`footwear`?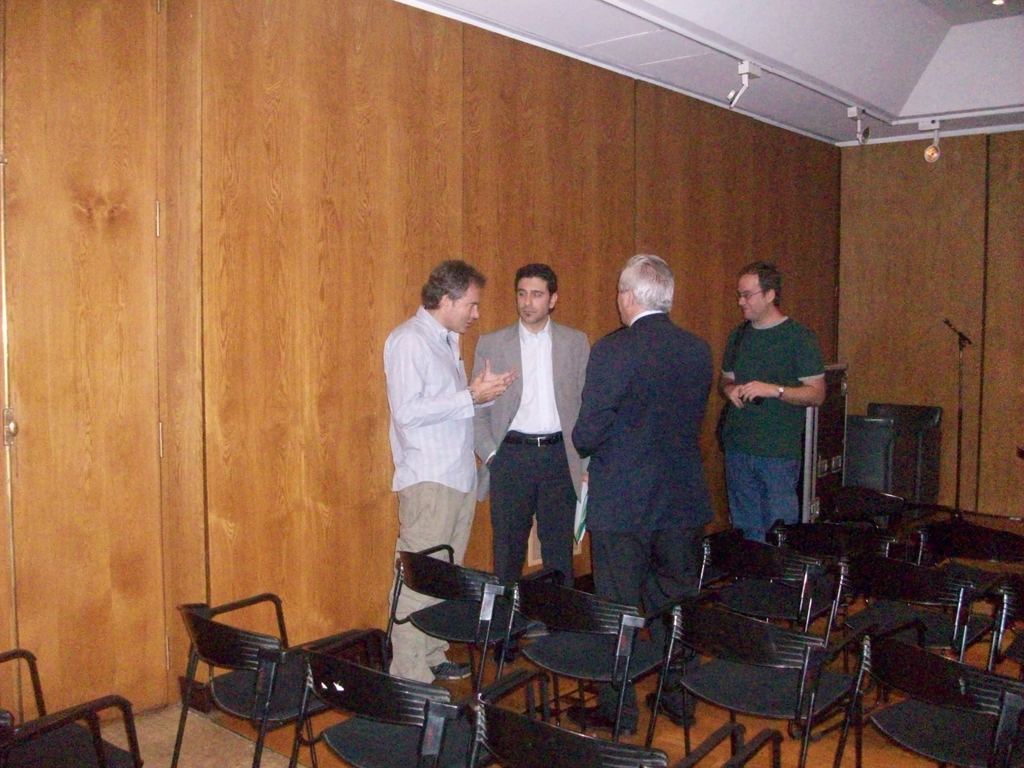
{"left": 432, "top": 659, "right": 476, "bottom": 682}
